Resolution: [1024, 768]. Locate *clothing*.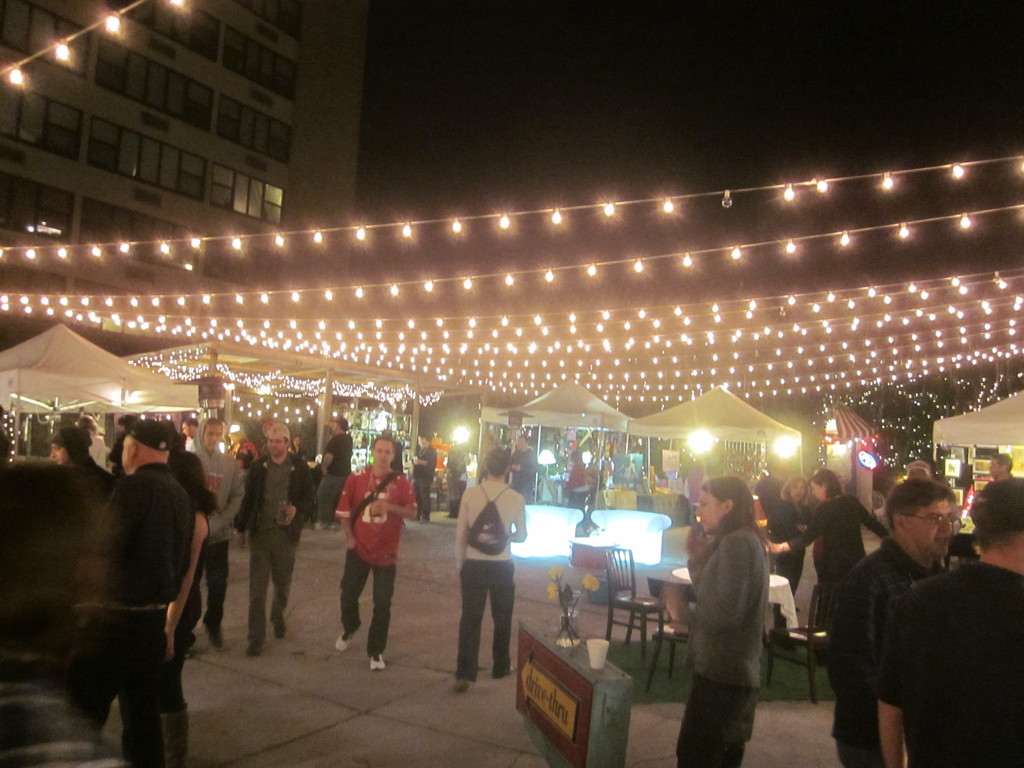
x1=194, y1=415, x2=240, y2=634.
